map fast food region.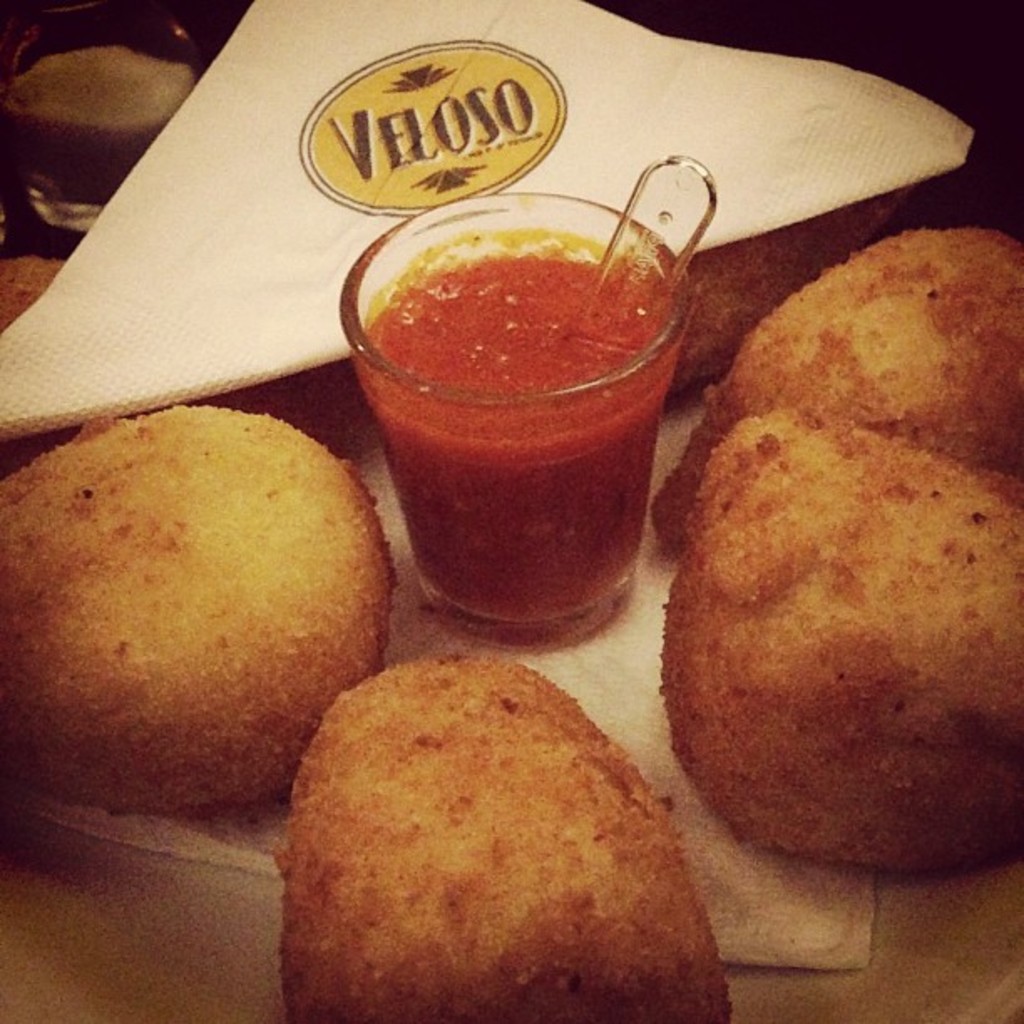
Mapped to x1=0 y1=395 x2=412 y2=817.
